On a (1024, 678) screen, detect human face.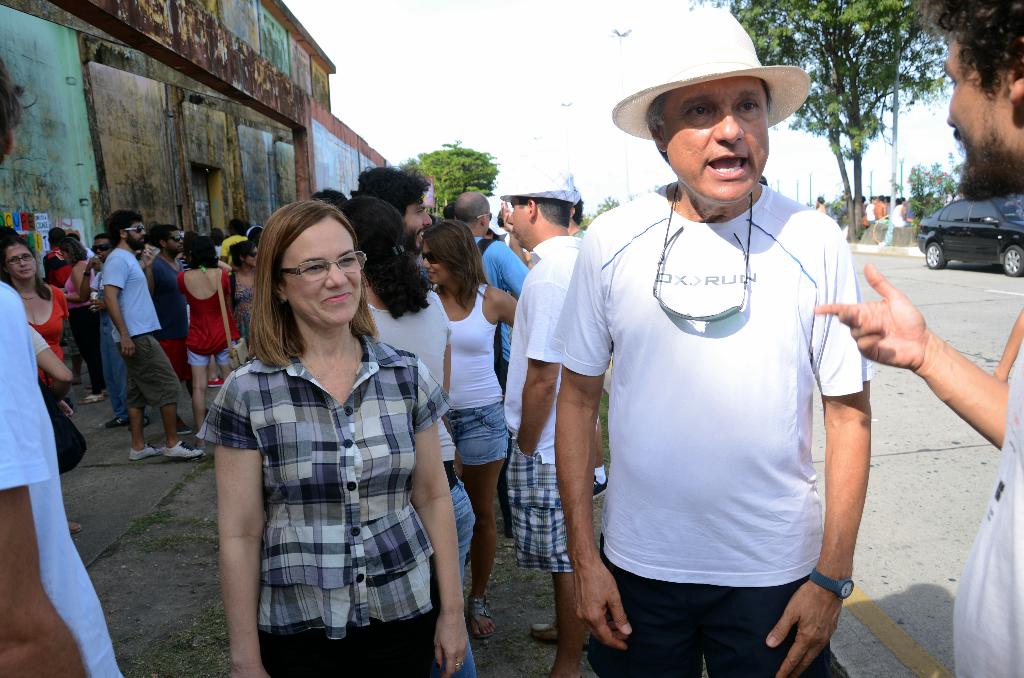
locate(246, 246, 257, 272).
